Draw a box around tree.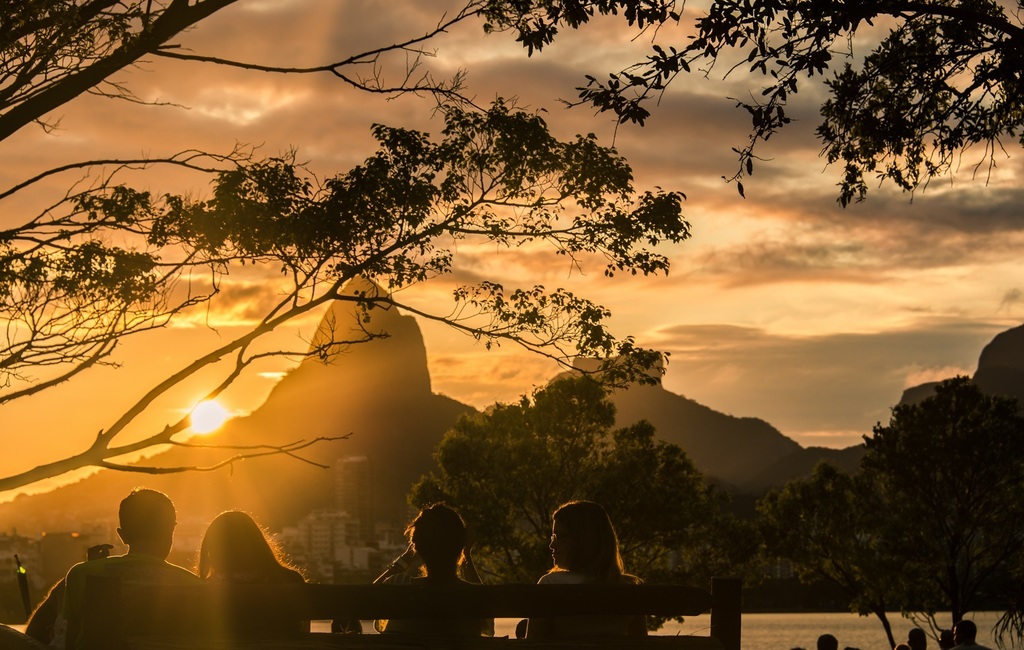
<box>409,363,736,580</box>.
